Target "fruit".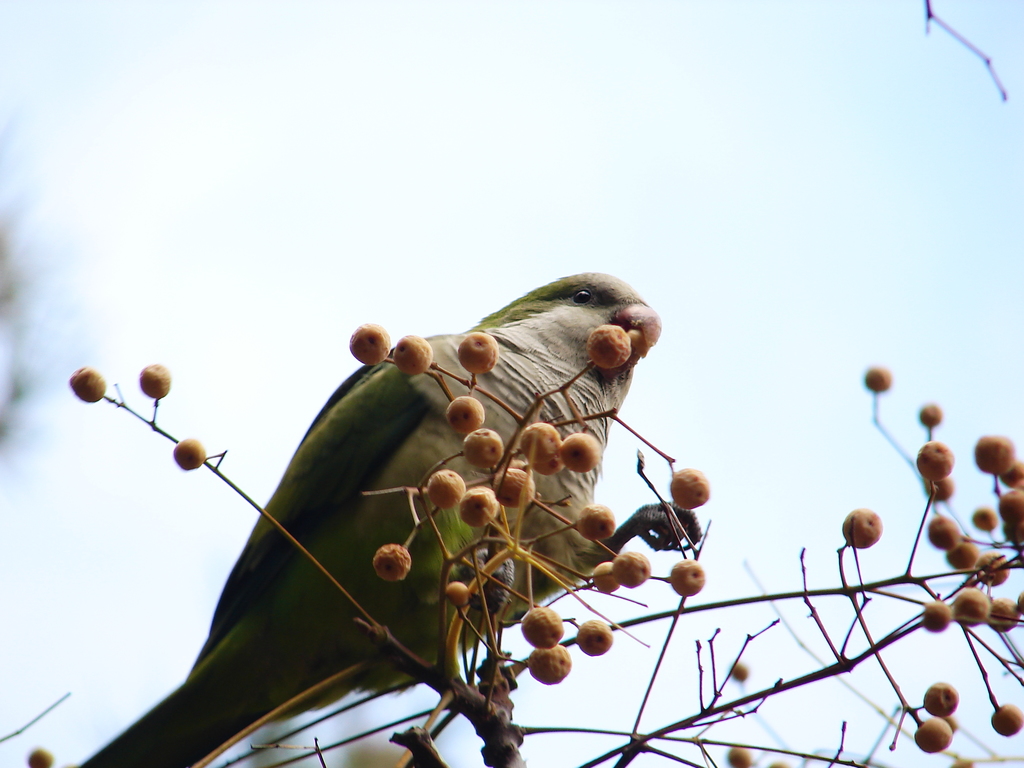
Target region: [x1=973, y1=511, x2=998, y2=534].
